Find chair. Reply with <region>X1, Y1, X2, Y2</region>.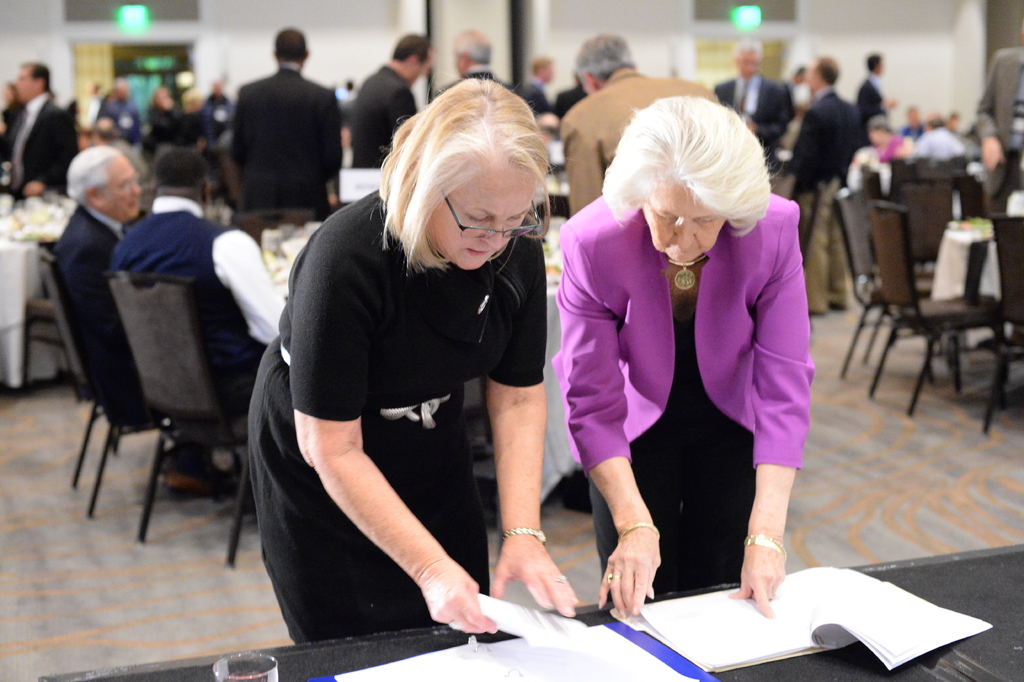
<region>28, 246, 155, 520</region>.
